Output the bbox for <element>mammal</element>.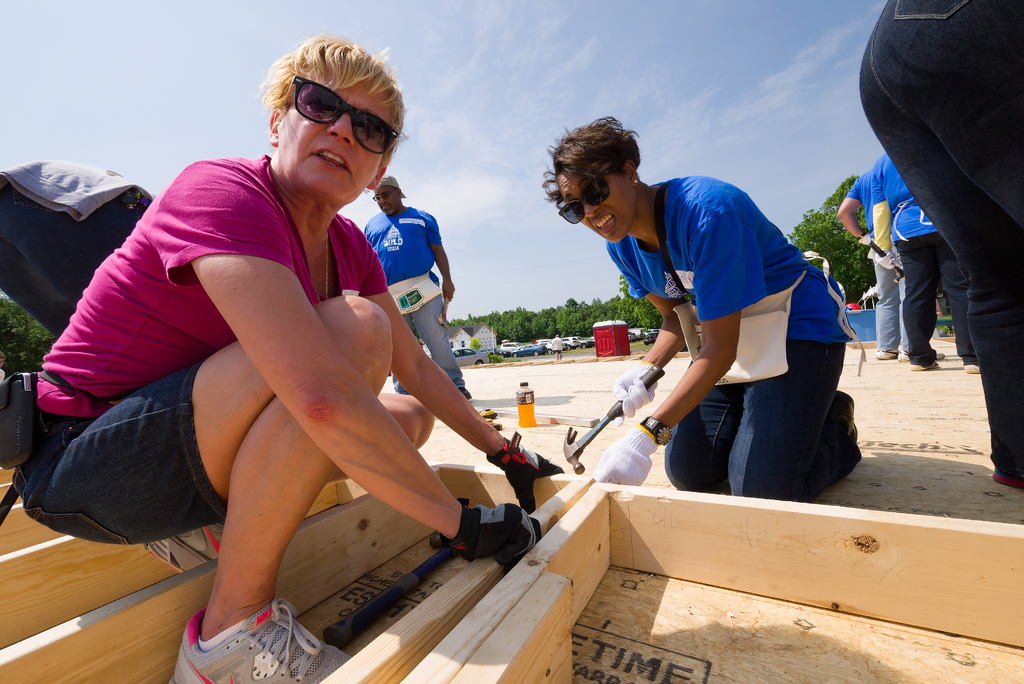
(364, 171, 474, 406).
